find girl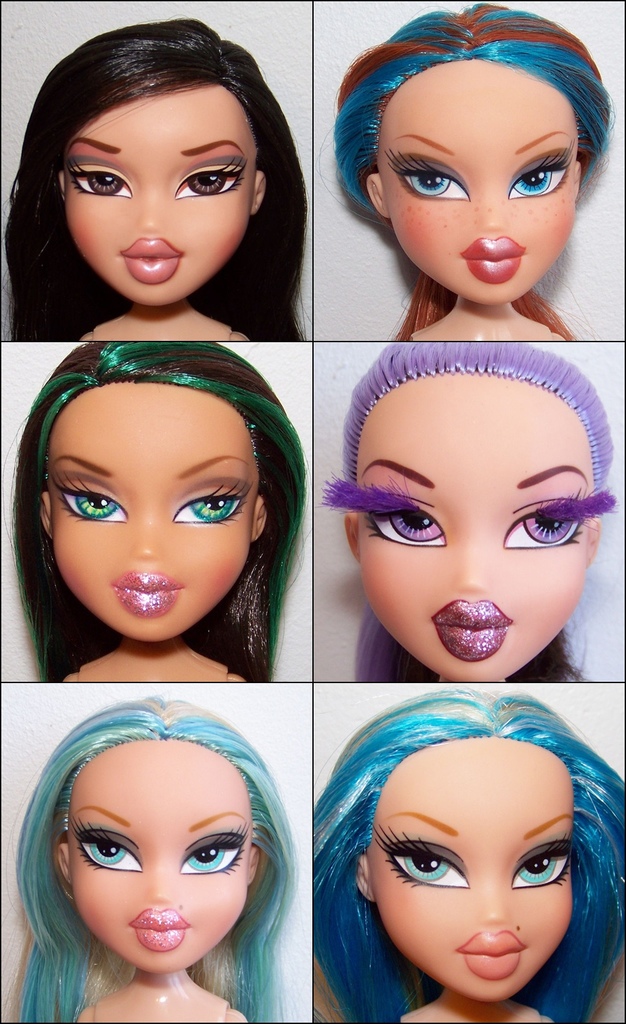
locate(5, 697, 297, 1023)
